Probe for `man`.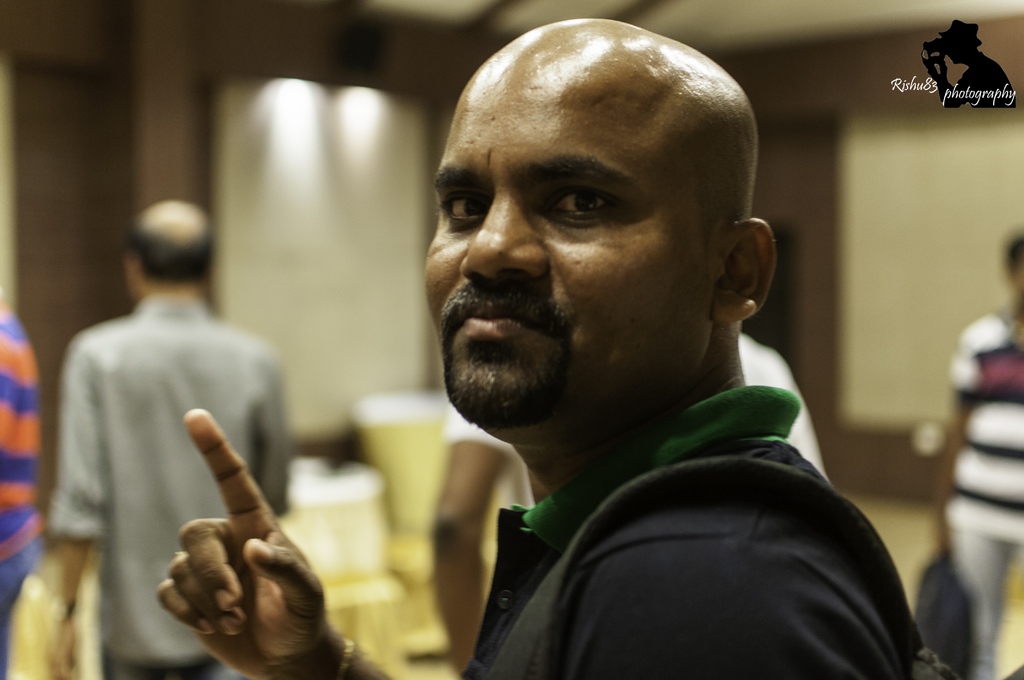
Probe result: crop(43, 194, 288, 679).
